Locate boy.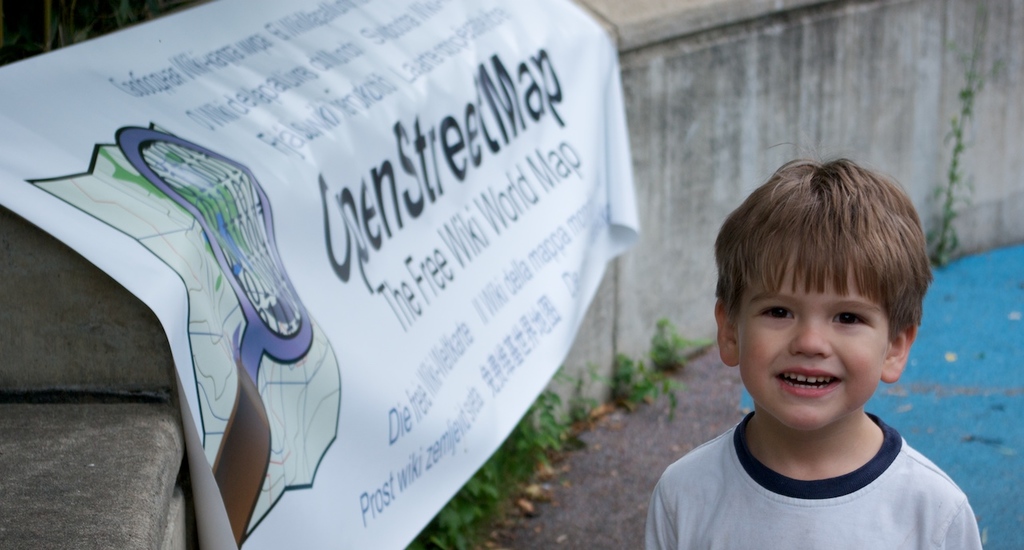
Bounding box: <bbox>659, 148, 978, 537</bbox>.
